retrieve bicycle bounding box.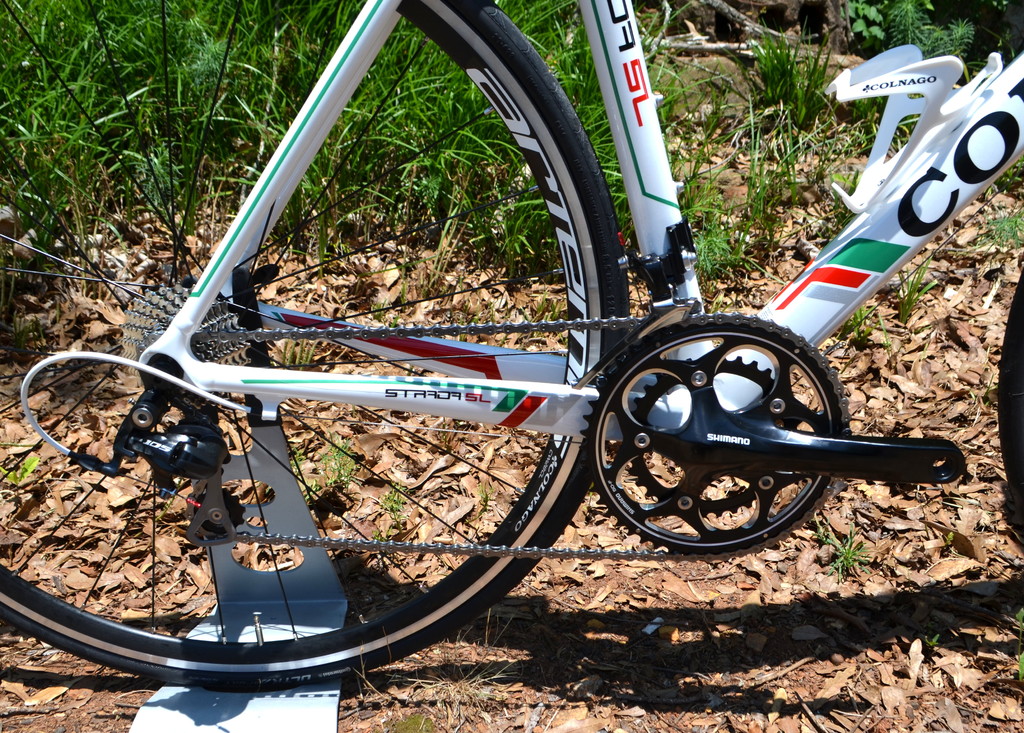
Bounding box: 3,0,1023,697.
